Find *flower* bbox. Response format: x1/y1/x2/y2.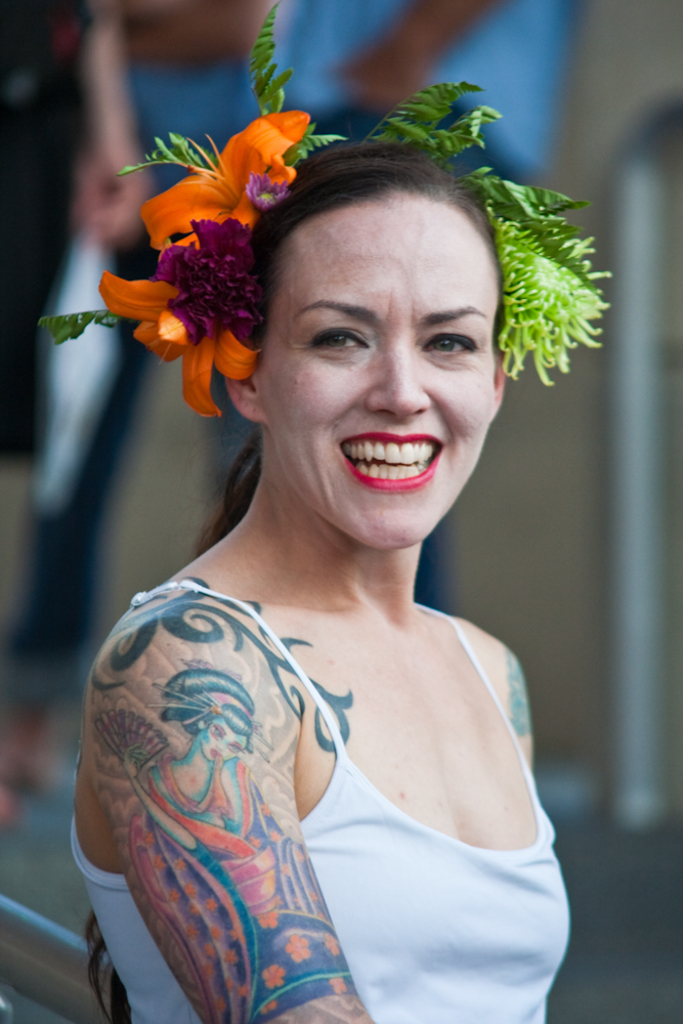
96/271/263/419.
